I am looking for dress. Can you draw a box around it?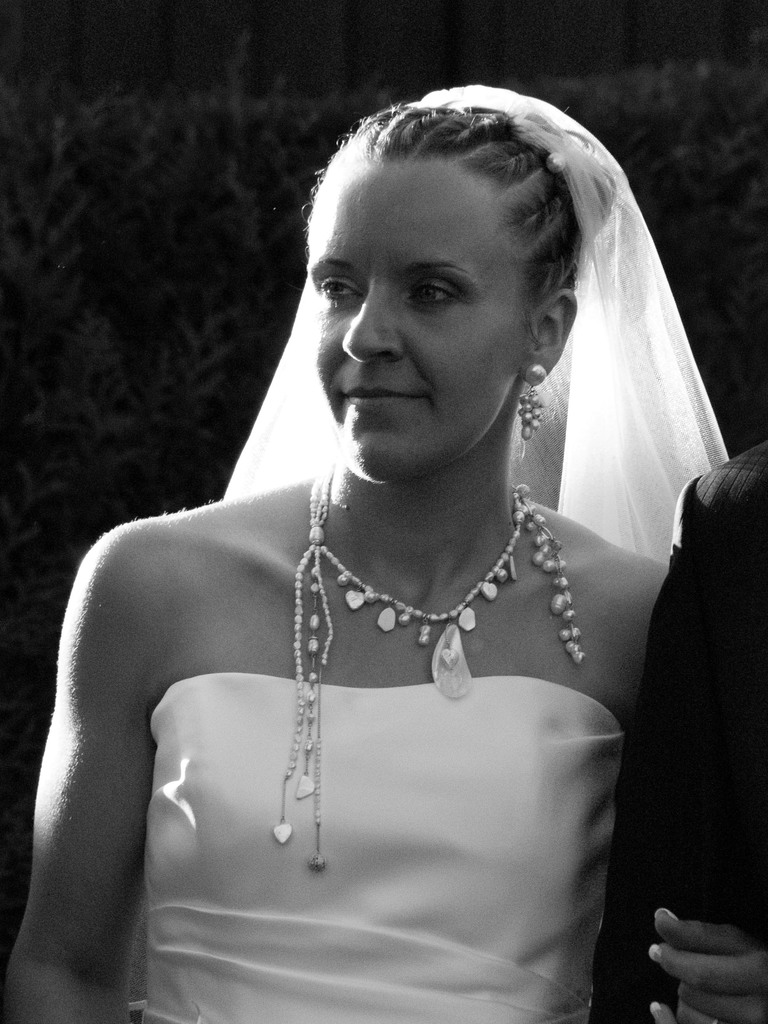
Sure, the bounding box is <bbox>112, 492, 618, 1023</bbox>.
